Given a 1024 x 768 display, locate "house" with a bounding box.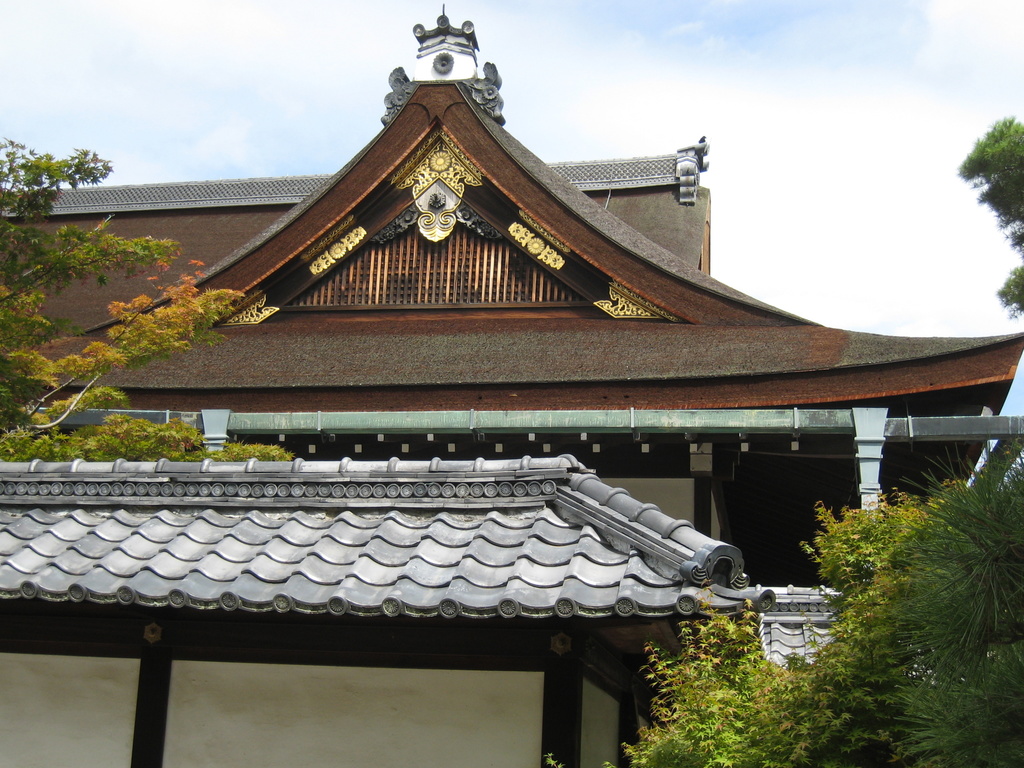
Located: <bbox>0, 182, 721, 332</bbox>.
